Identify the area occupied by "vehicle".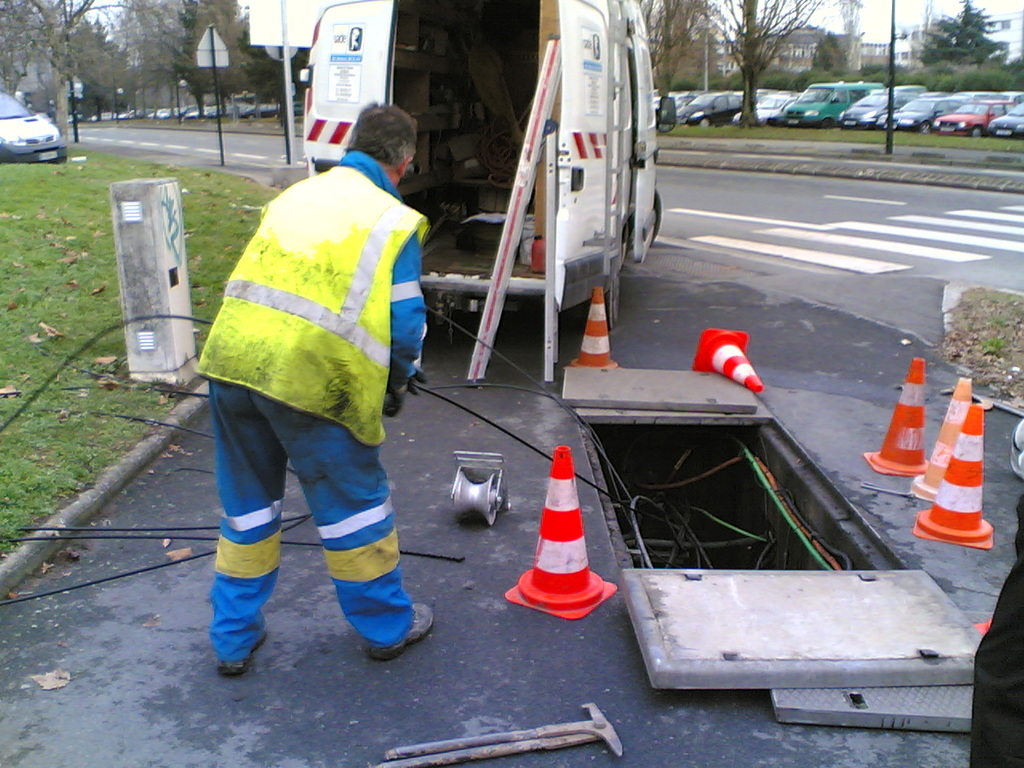
Area: bbox=(0, 85, 67, 165).
